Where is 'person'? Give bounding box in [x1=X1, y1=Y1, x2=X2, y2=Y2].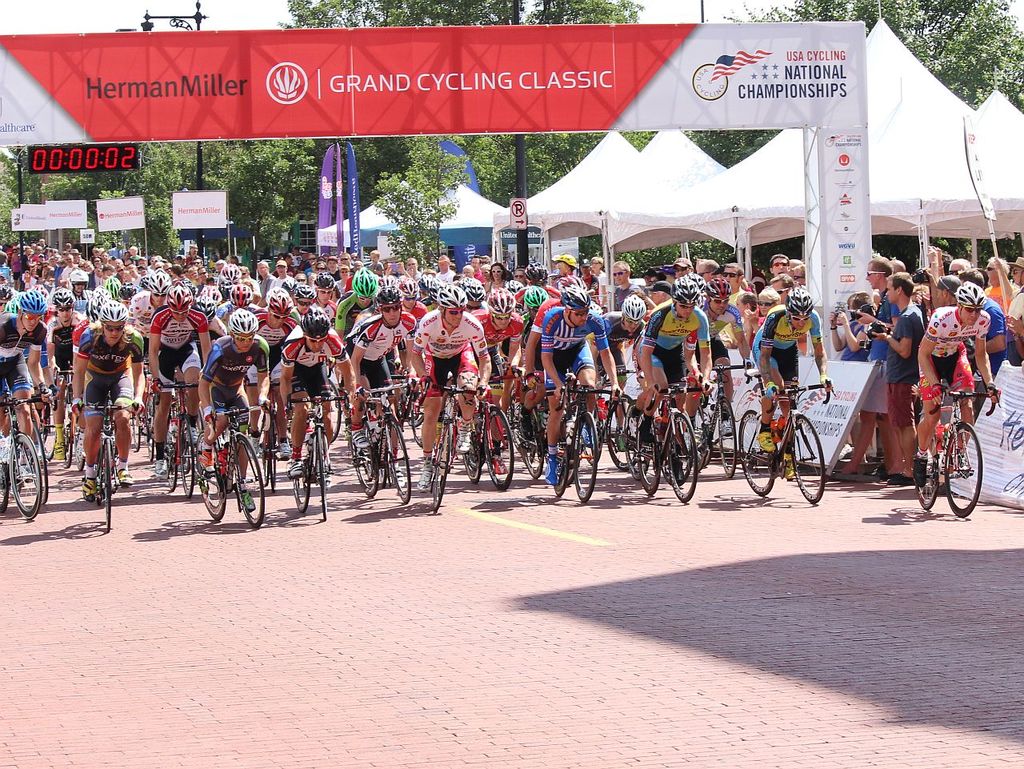
[x1=394, y1=277, x2=432, y2=405].
